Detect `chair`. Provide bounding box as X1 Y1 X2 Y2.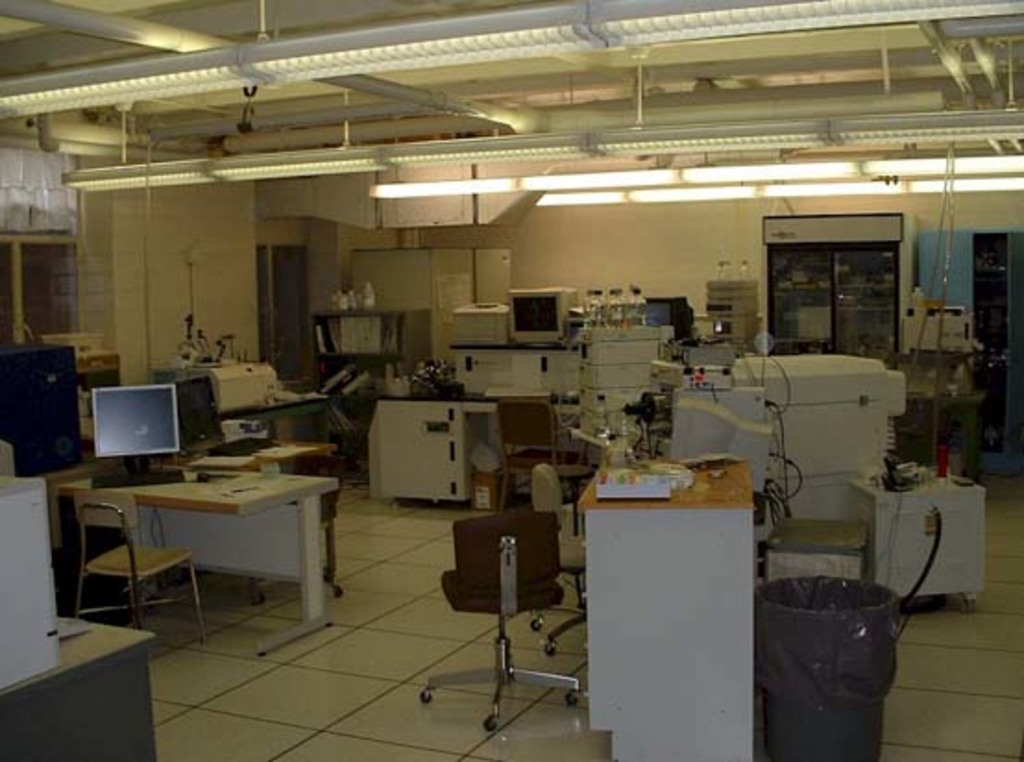
444 514 579 684.
